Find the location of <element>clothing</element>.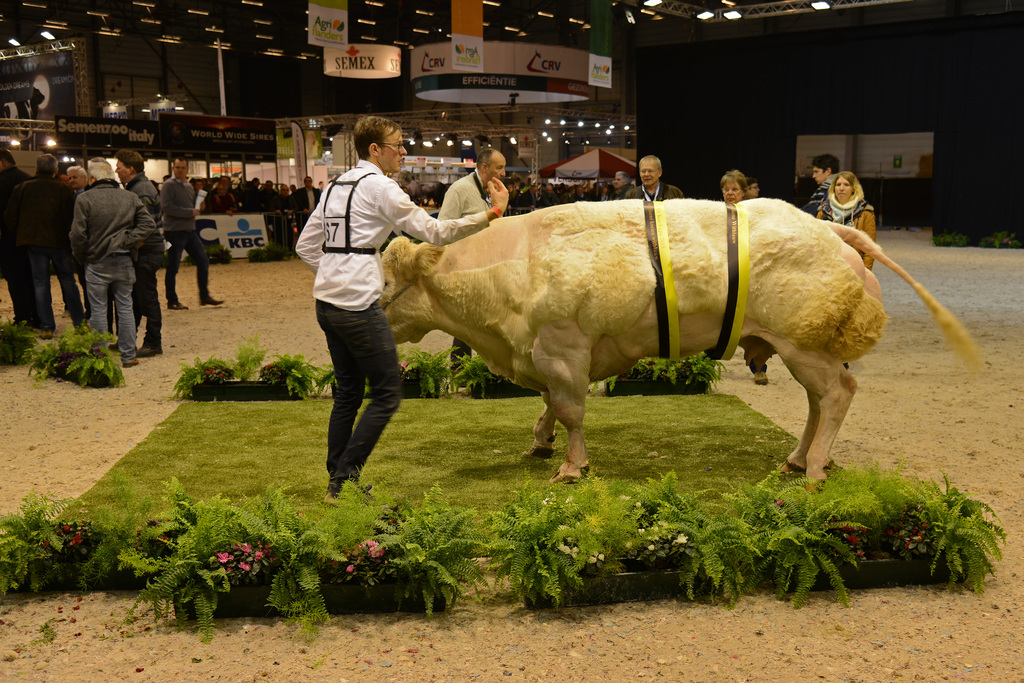
Location: [428, 172, 498, 220].
